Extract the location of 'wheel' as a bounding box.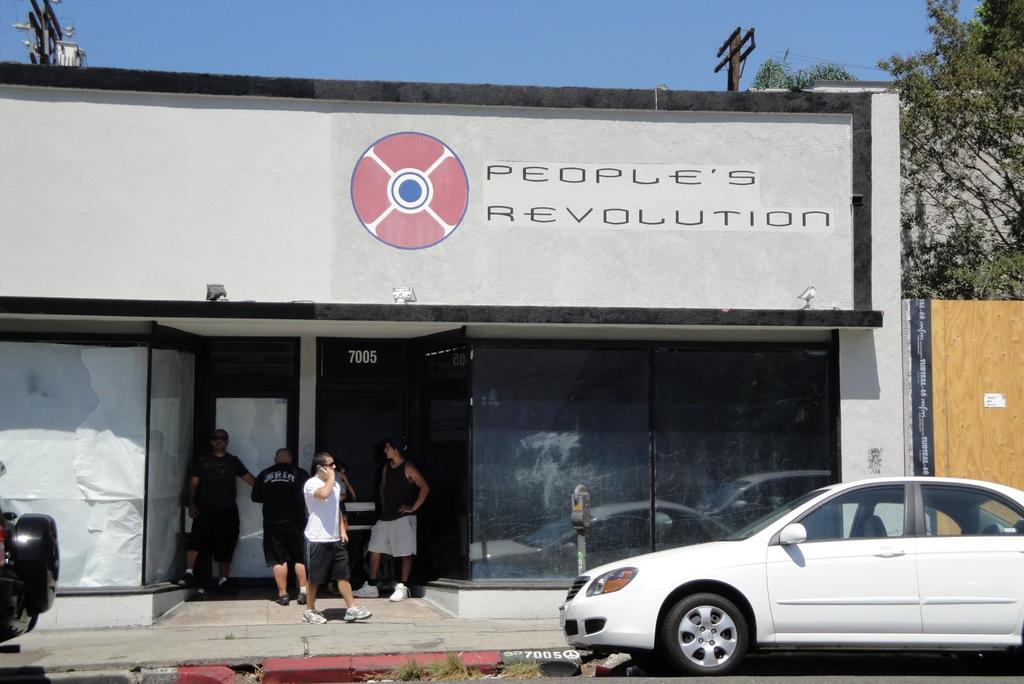
[6, 514, 61, 616].
